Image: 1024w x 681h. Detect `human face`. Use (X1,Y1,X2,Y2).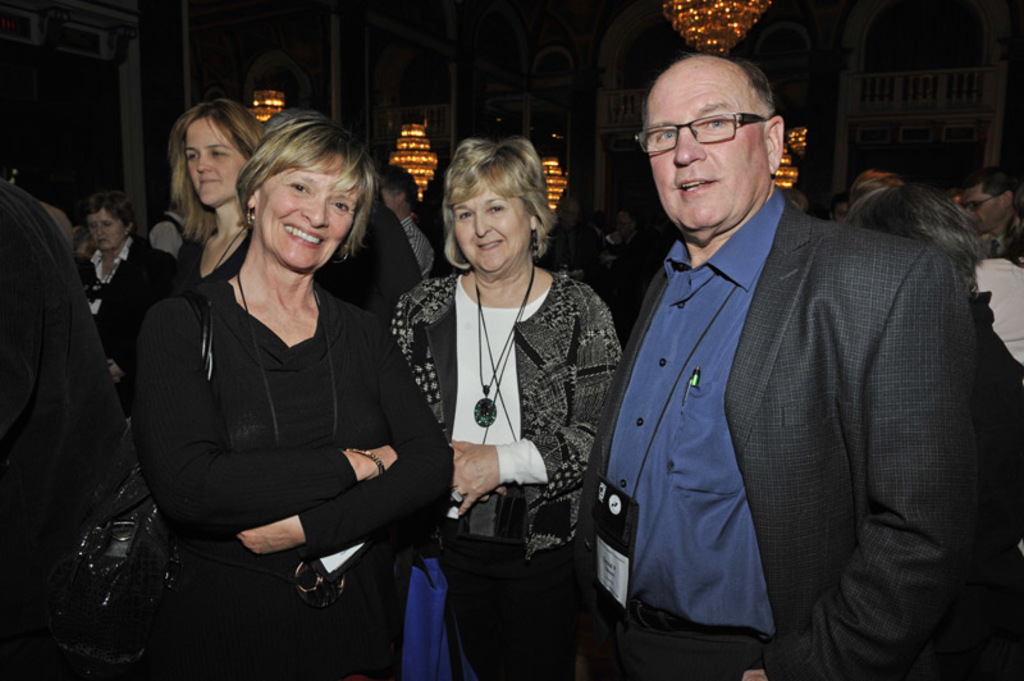
(184,123,250,205).
